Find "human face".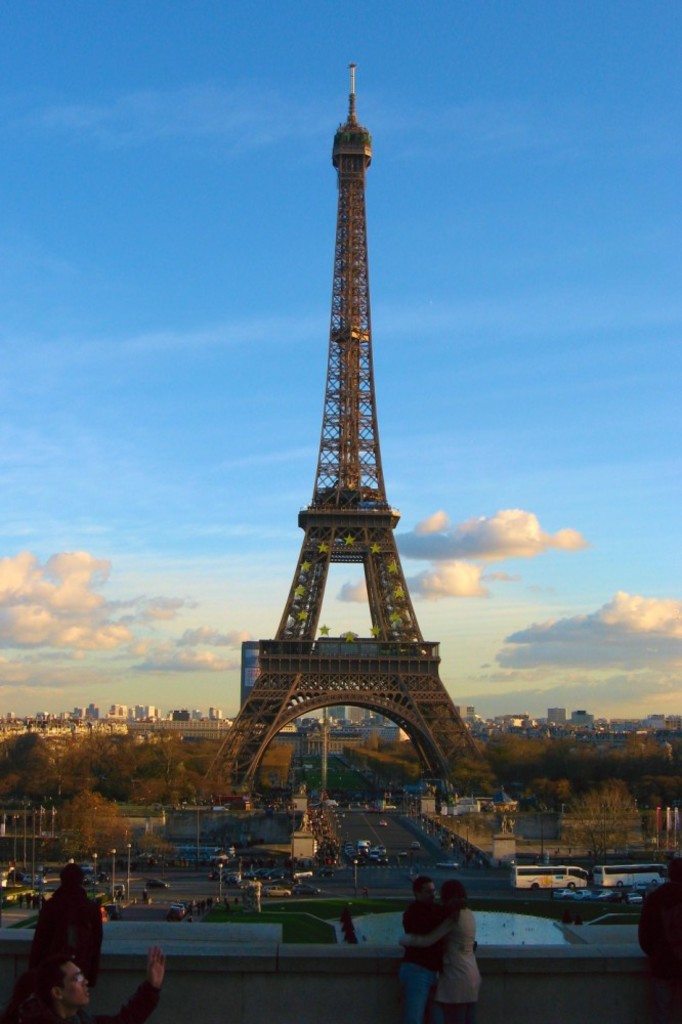
select_region(59, 964, 91, 1007).
